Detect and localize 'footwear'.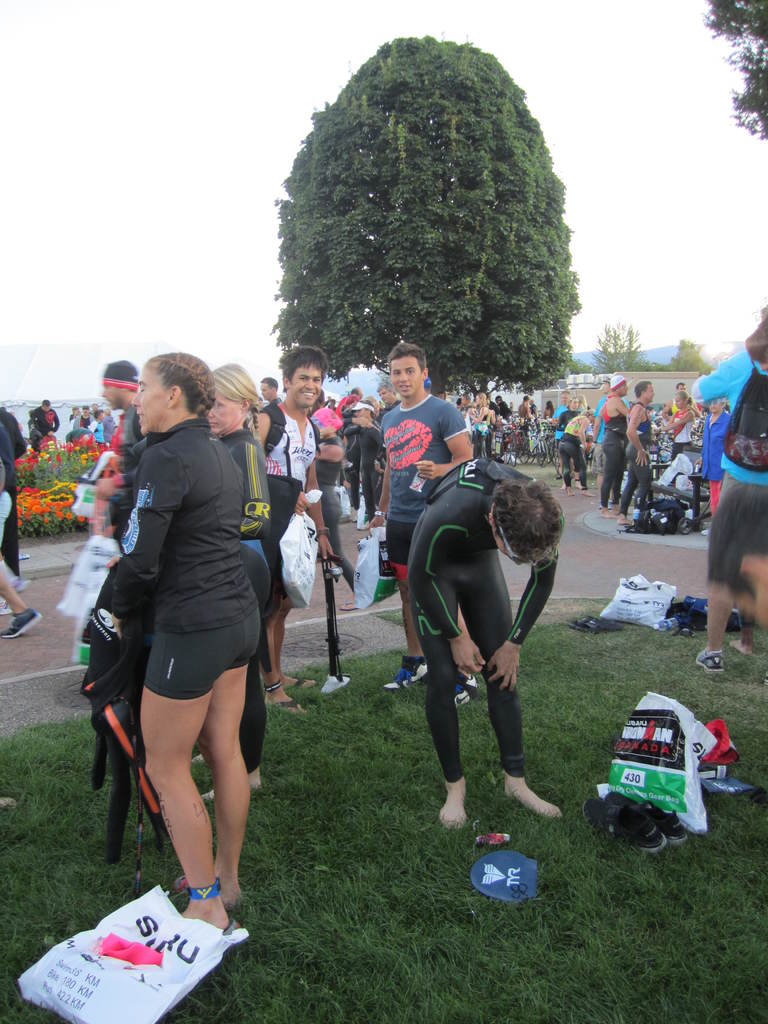
Localized at l=696, t=652, r=727, b=676.
